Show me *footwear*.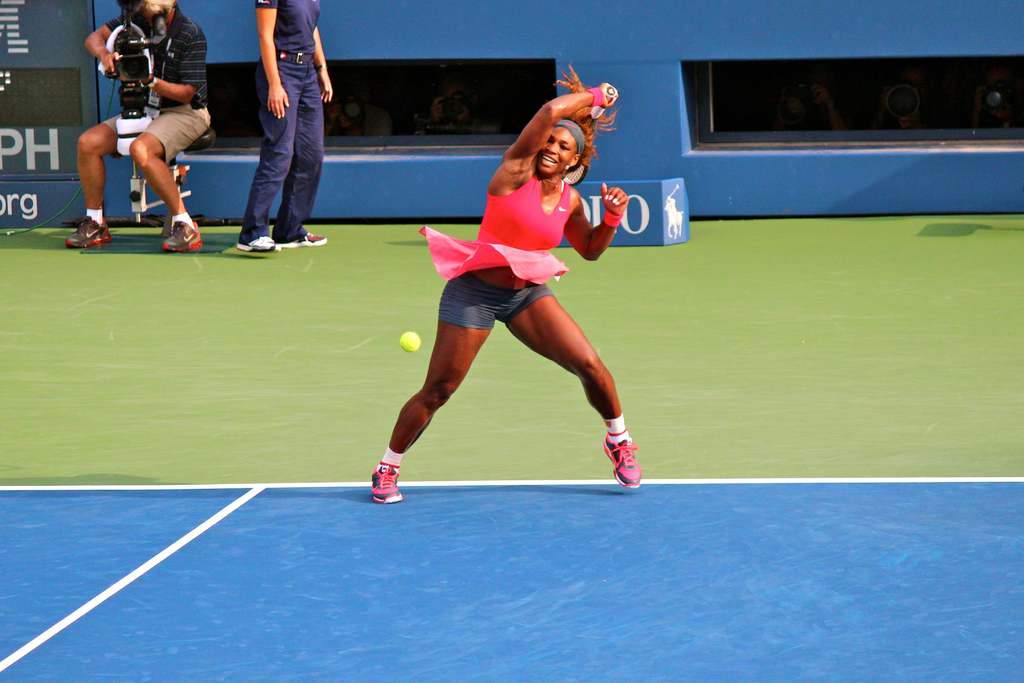
*footwear* is here: pyautogui.locateOnScreen(371, 465, 406, 502).
